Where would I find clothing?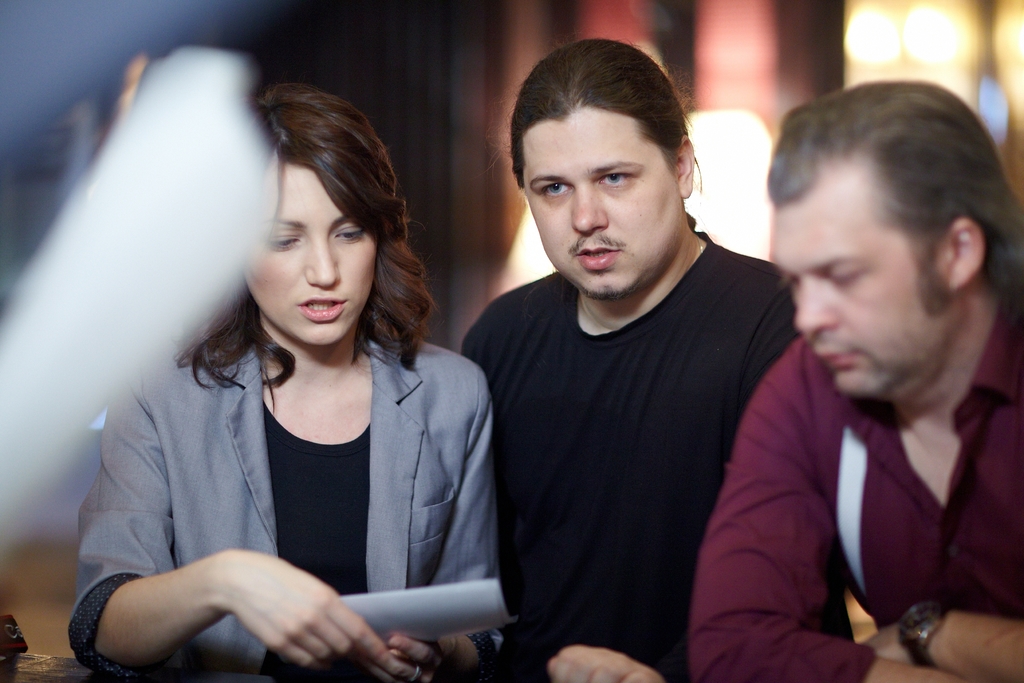
At (left=70, top=320, right=513, bottom=660).
